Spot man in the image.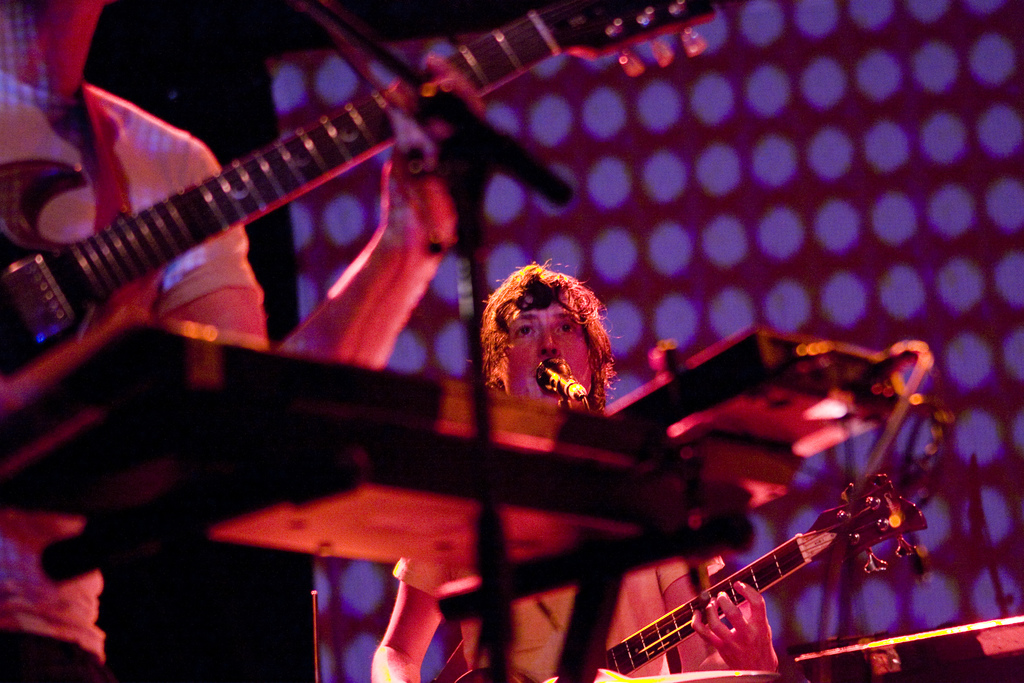
man found at select_region(0, 0, 460, 682).
